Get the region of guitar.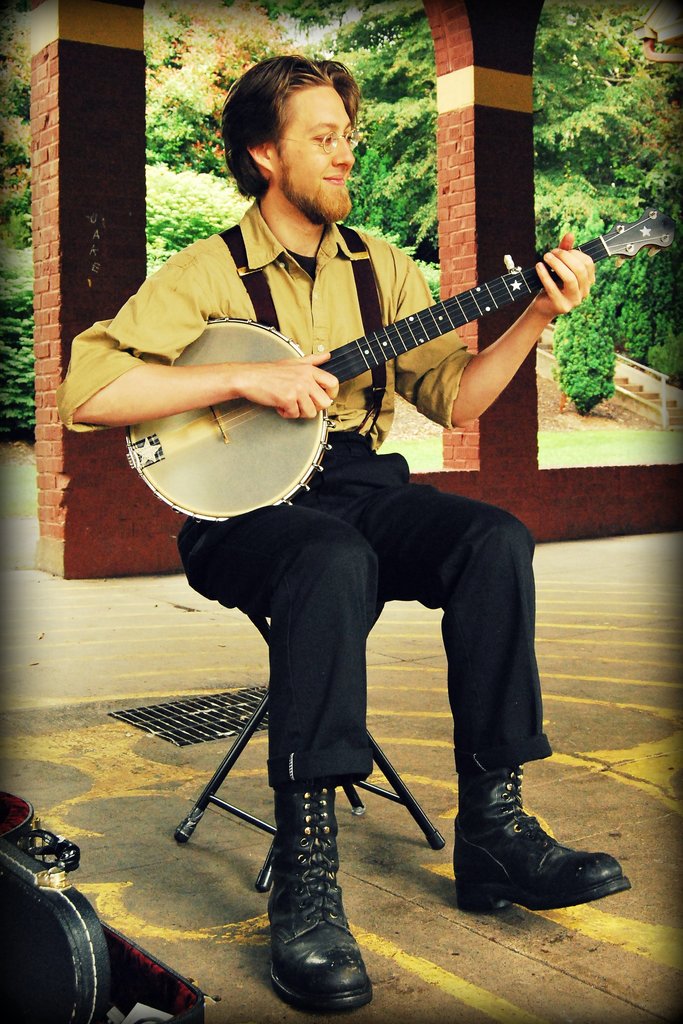
98, 232, 610, 527.
